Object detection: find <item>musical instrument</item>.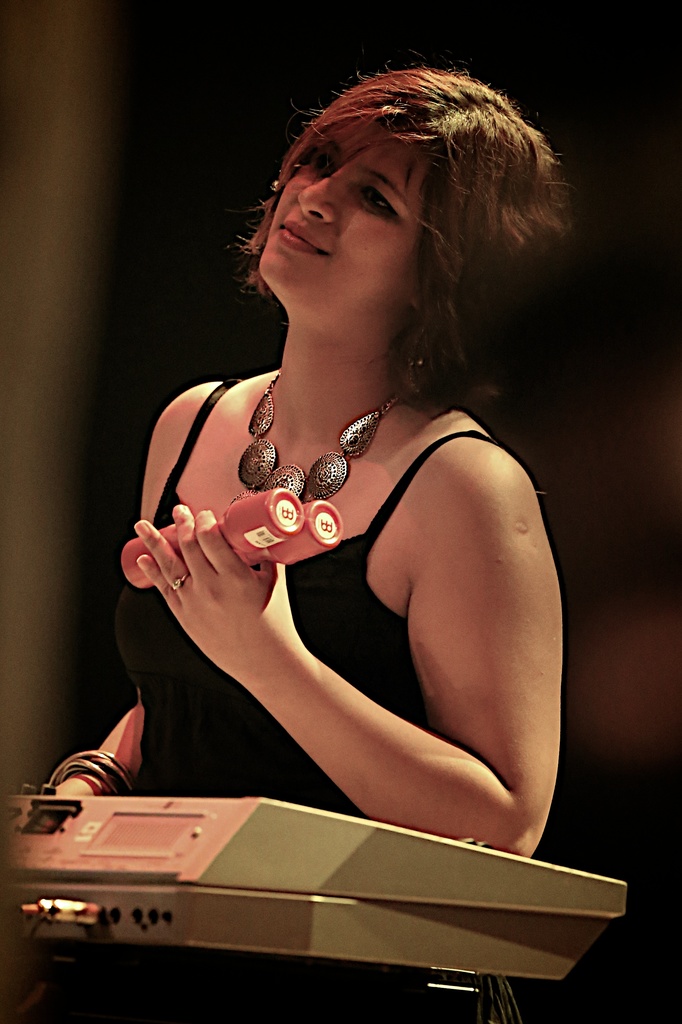
detection(0, 785, 618, 986).
